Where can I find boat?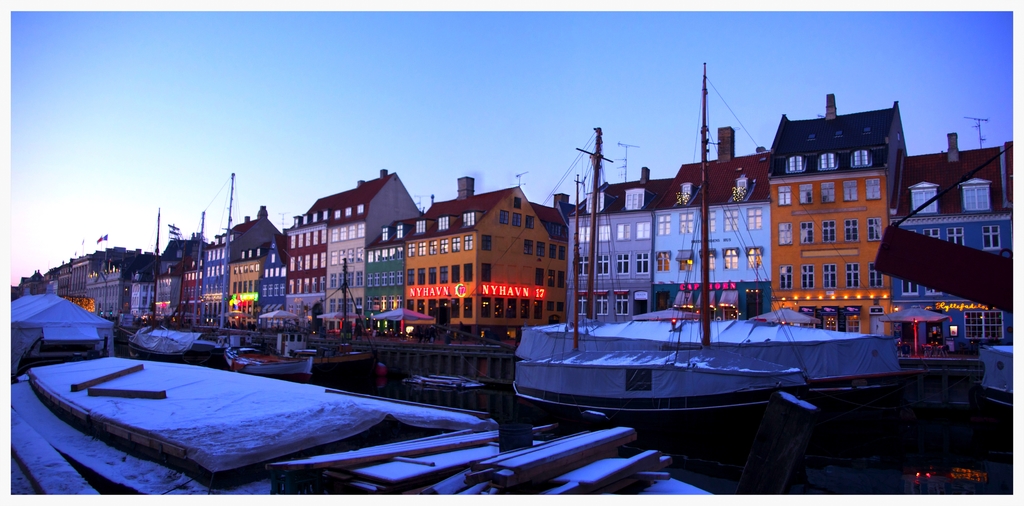
You can find it at locate(515, 124, 822, 409).
